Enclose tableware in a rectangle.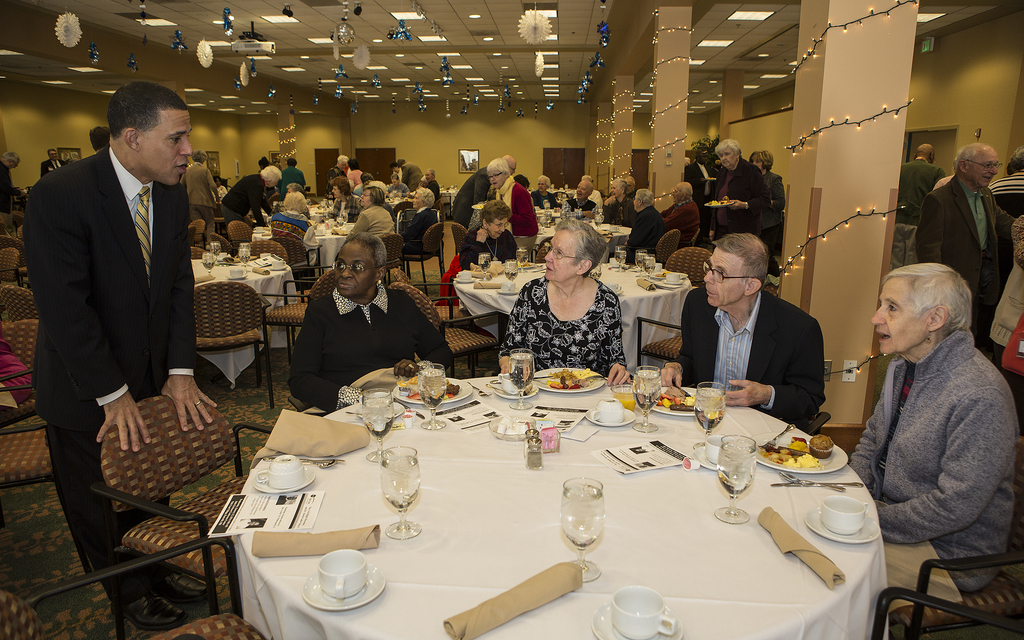
(left=714, top=430, right=758, bottom=526).
